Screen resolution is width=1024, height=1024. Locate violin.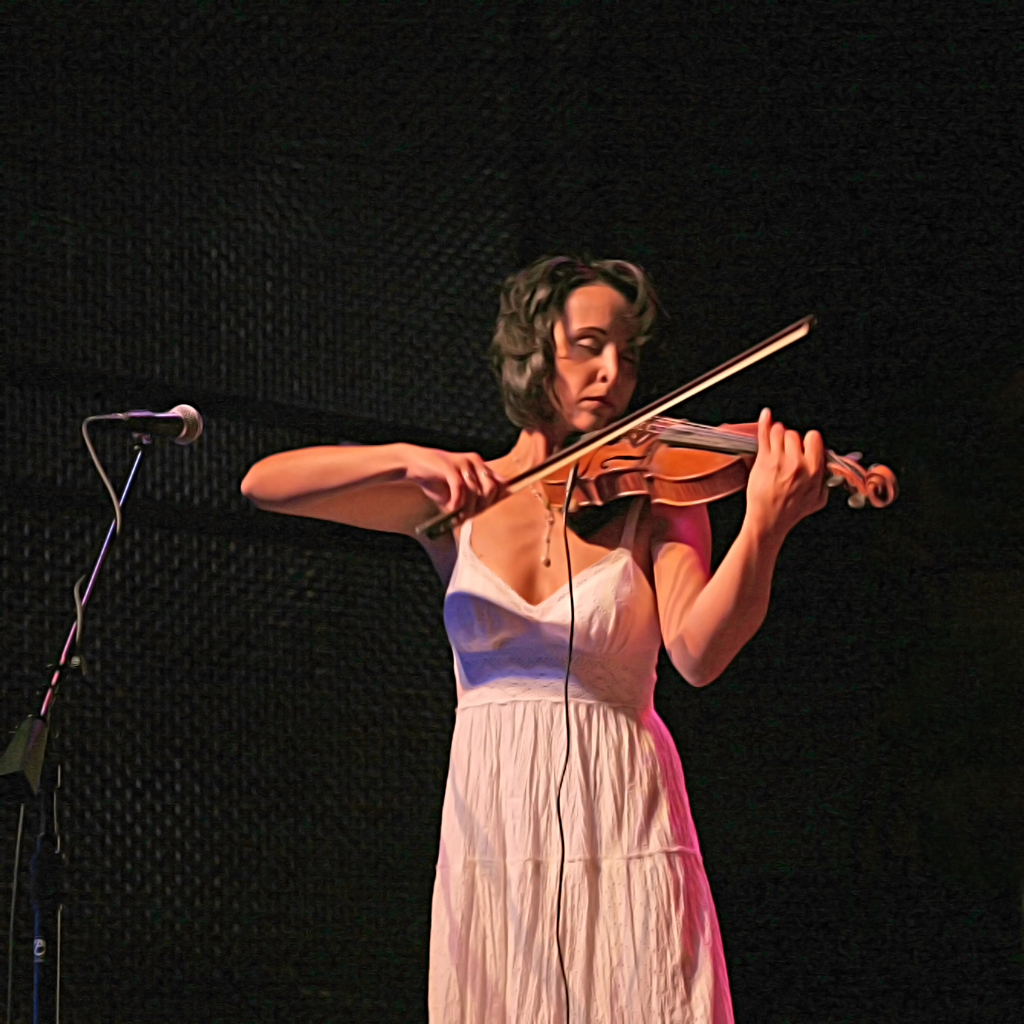
Rect(404, 307, 896, 550).
